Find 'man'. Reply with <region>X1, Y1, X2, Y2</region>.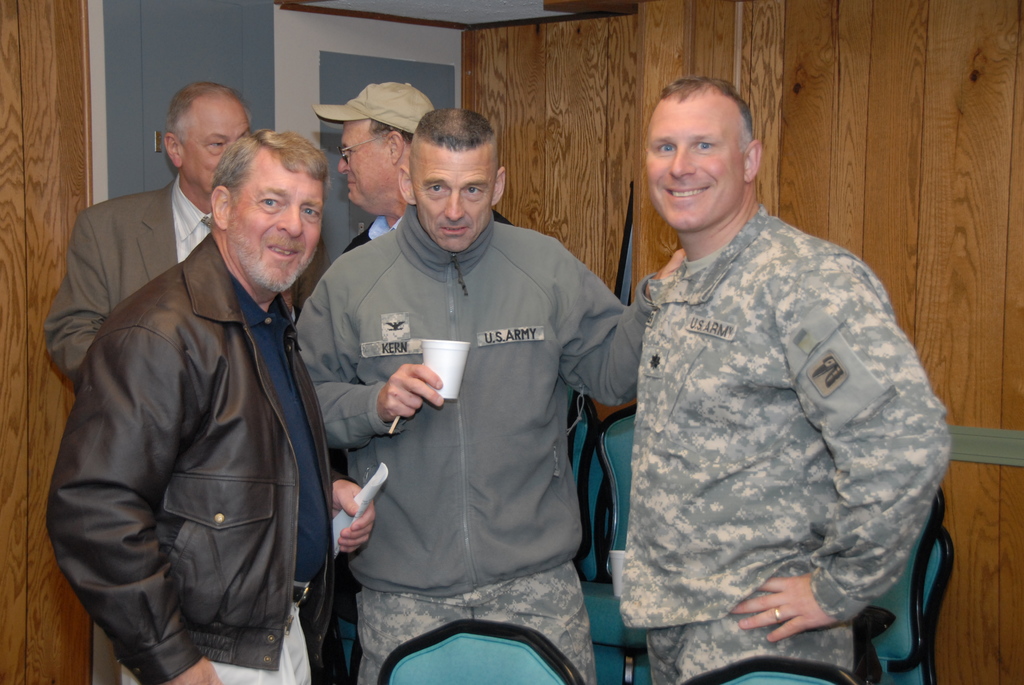
<region>617, 77, 954, 684</region>.
